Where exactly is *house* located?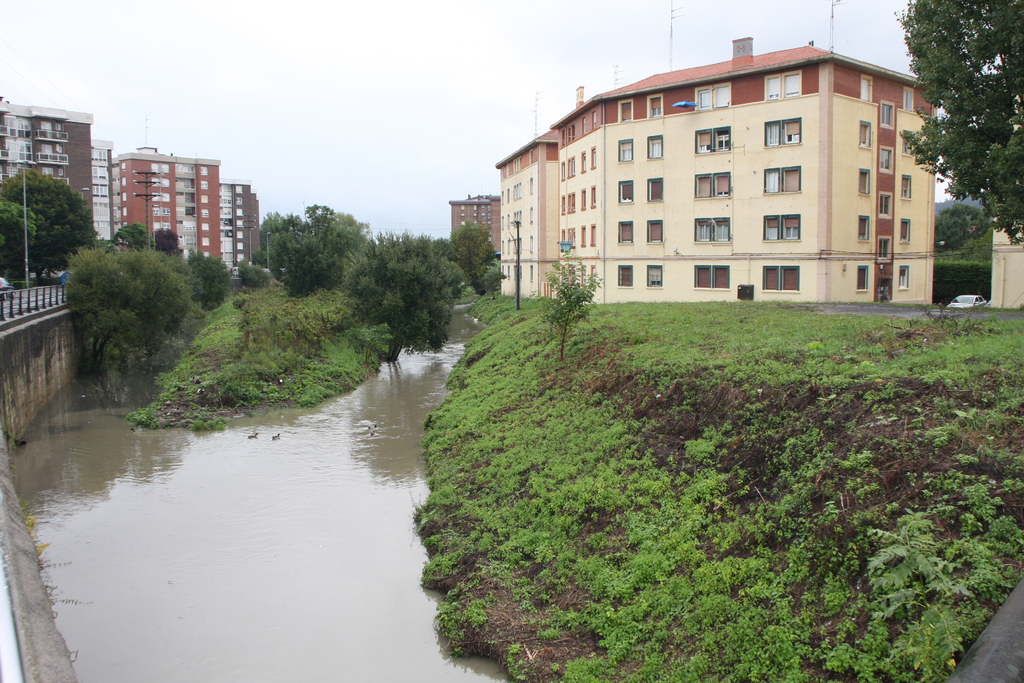
Its bounding box is 0:96:111:244.
